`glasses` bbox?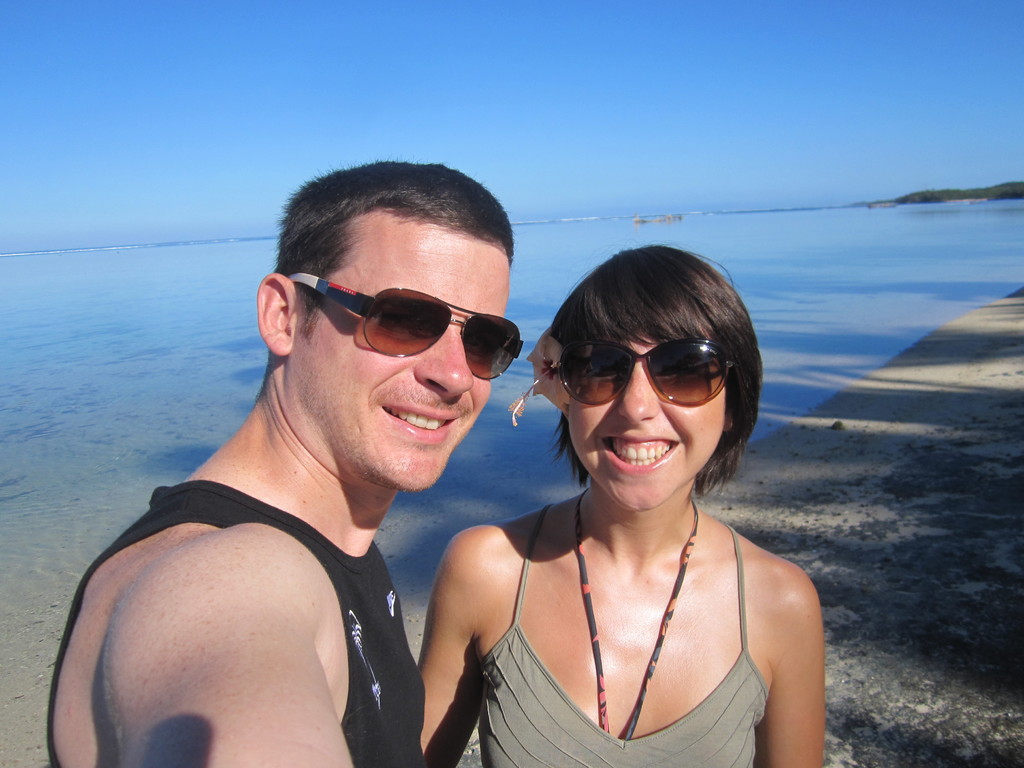
<region>548, 342, 733, 407</region>
